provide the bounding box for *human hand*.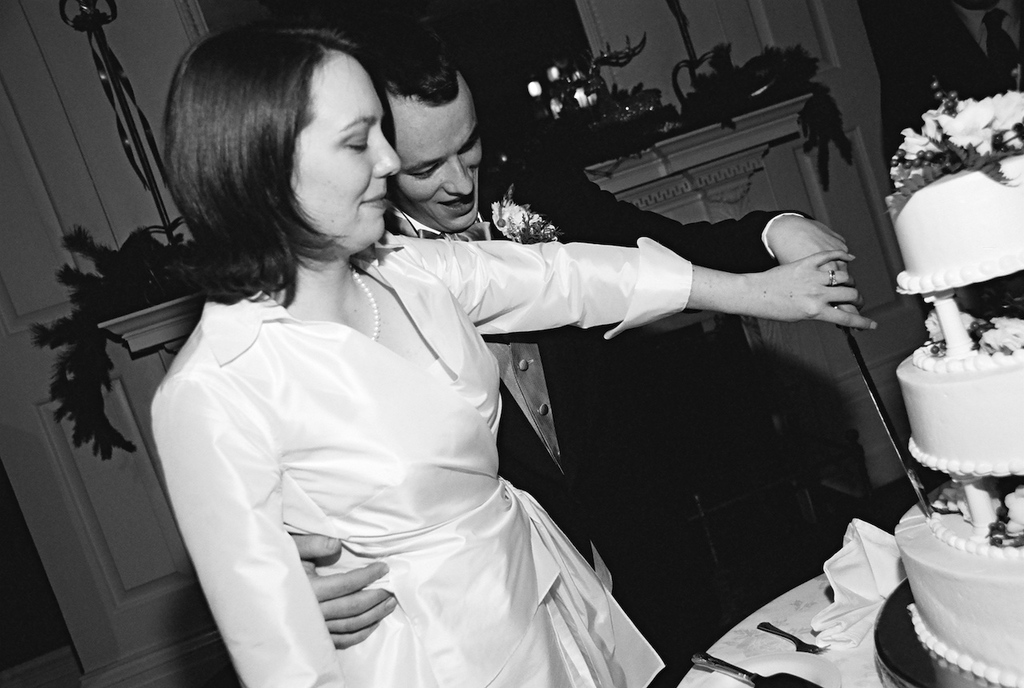
bbox(766, 213, 863, 333).
